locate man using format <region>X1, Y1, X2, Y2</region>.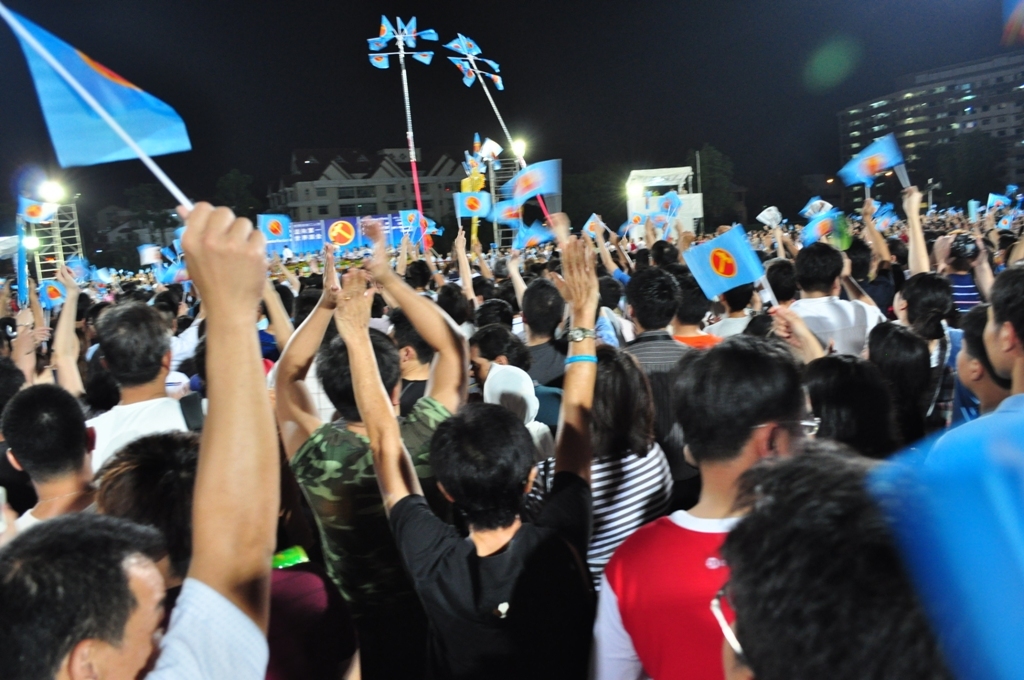
<region>610, 352, 805, 679</region>.
